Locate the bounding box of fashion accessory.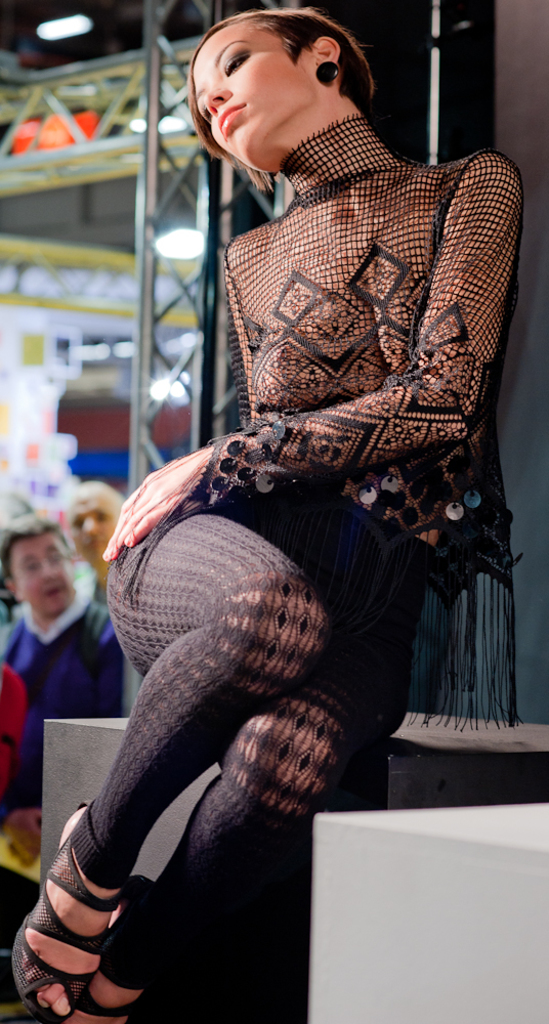
Bounding box: <region>62, 876, 147, 1023</region>.
